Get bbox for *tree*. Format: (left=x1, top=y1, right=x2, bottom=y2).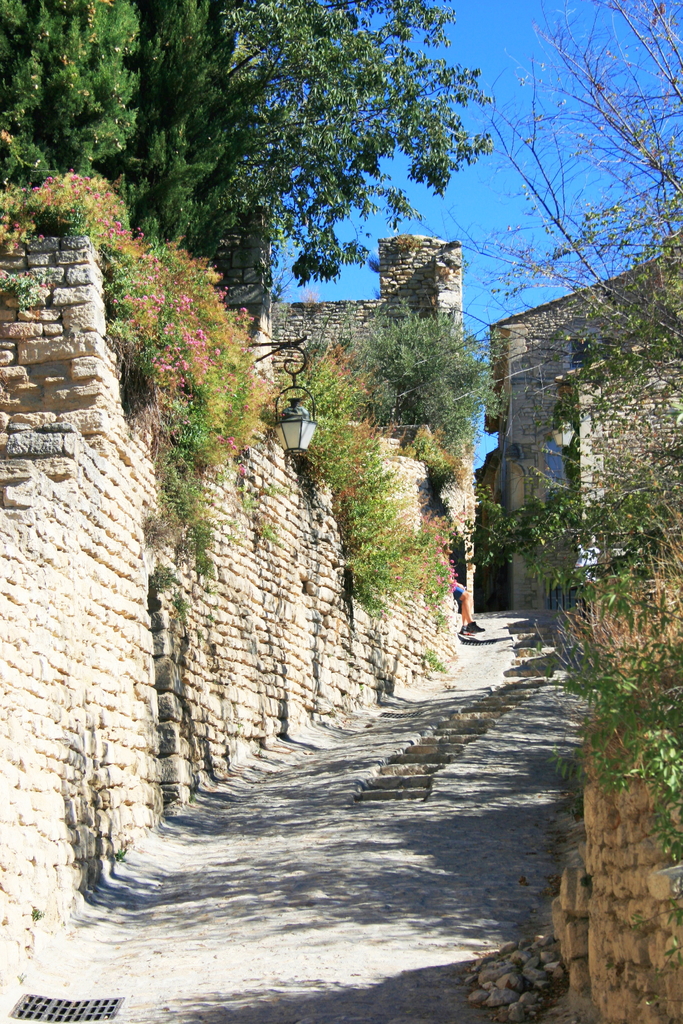
(left=402, top=0, right=682, bottom=447).
